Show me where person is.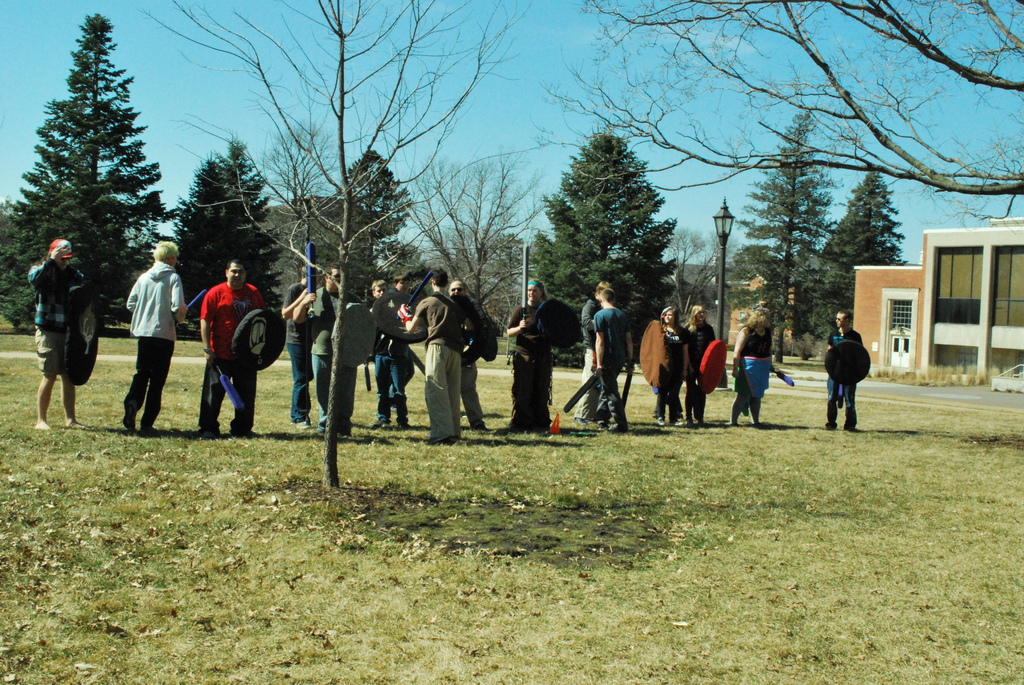
person is at BBox(280, 265, 321, 430).
